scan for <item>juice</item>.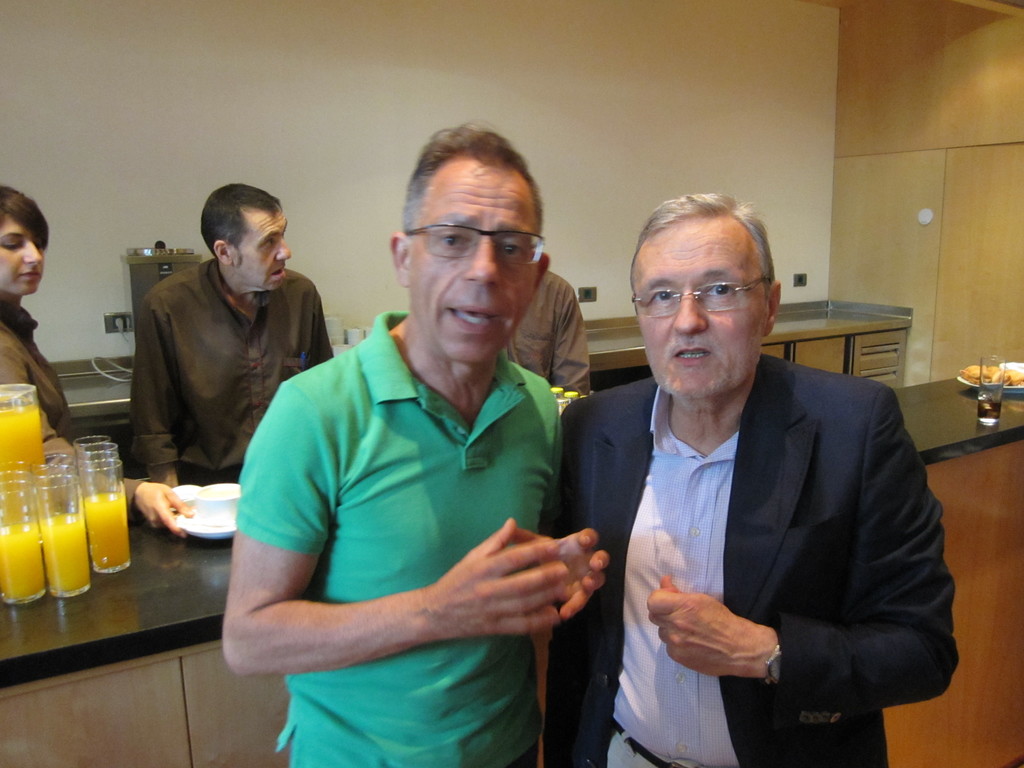
Scan result: <bbox>36, 508, 88, 591</bbox>.
